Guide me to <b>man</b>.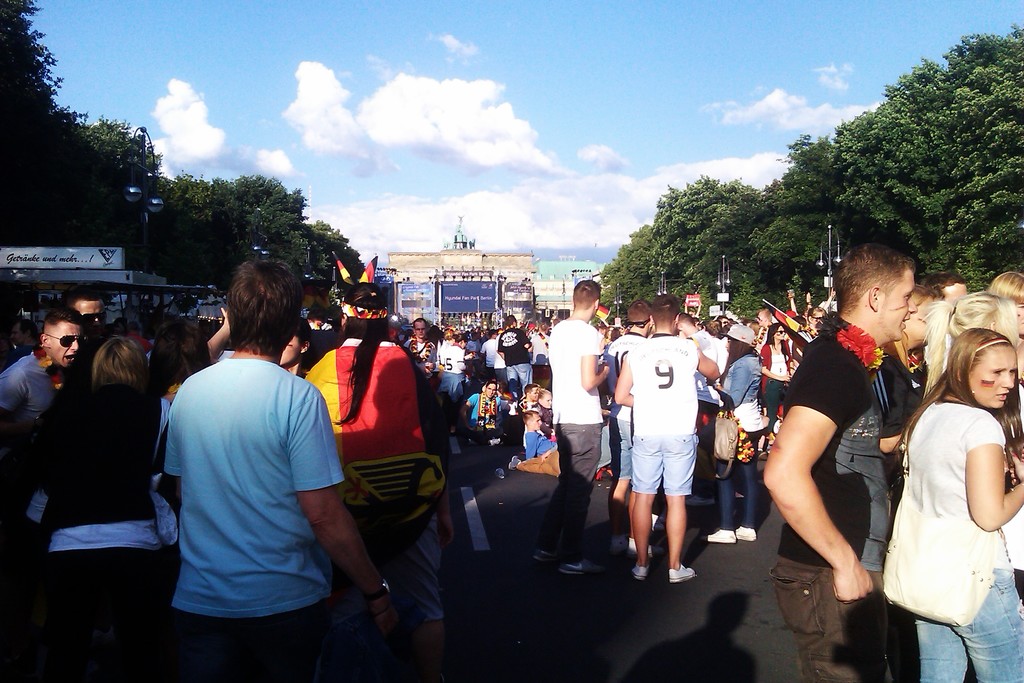
Guidance: region(140, 252, 353, 657).
